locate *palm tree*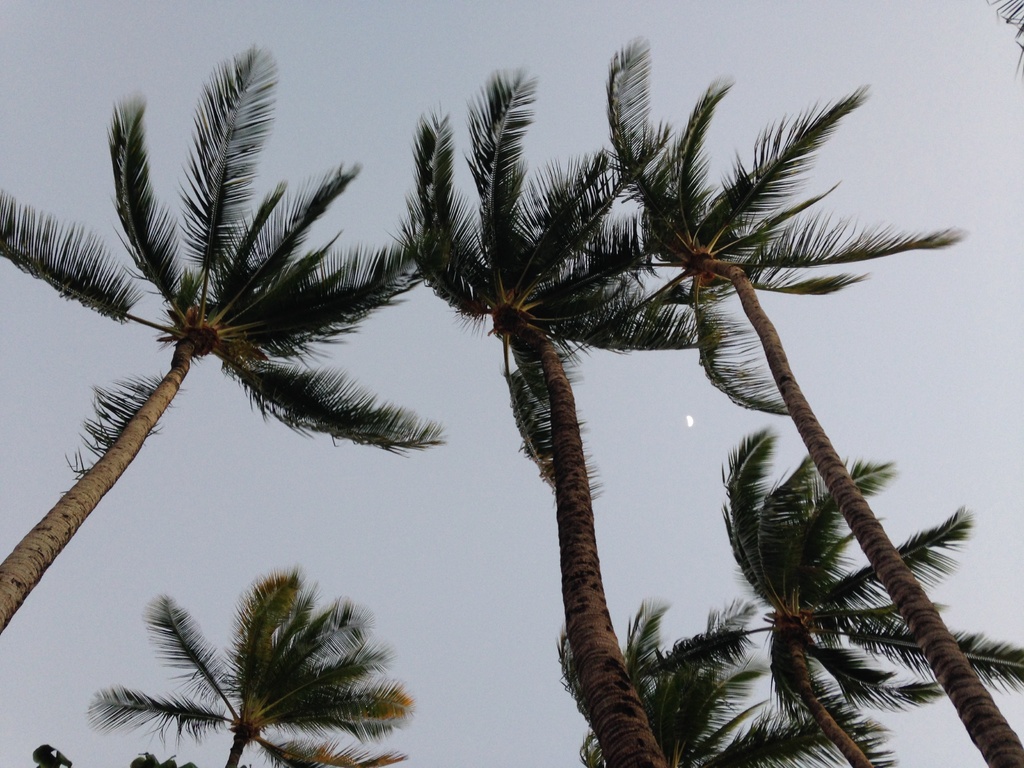
0/84/426/607
